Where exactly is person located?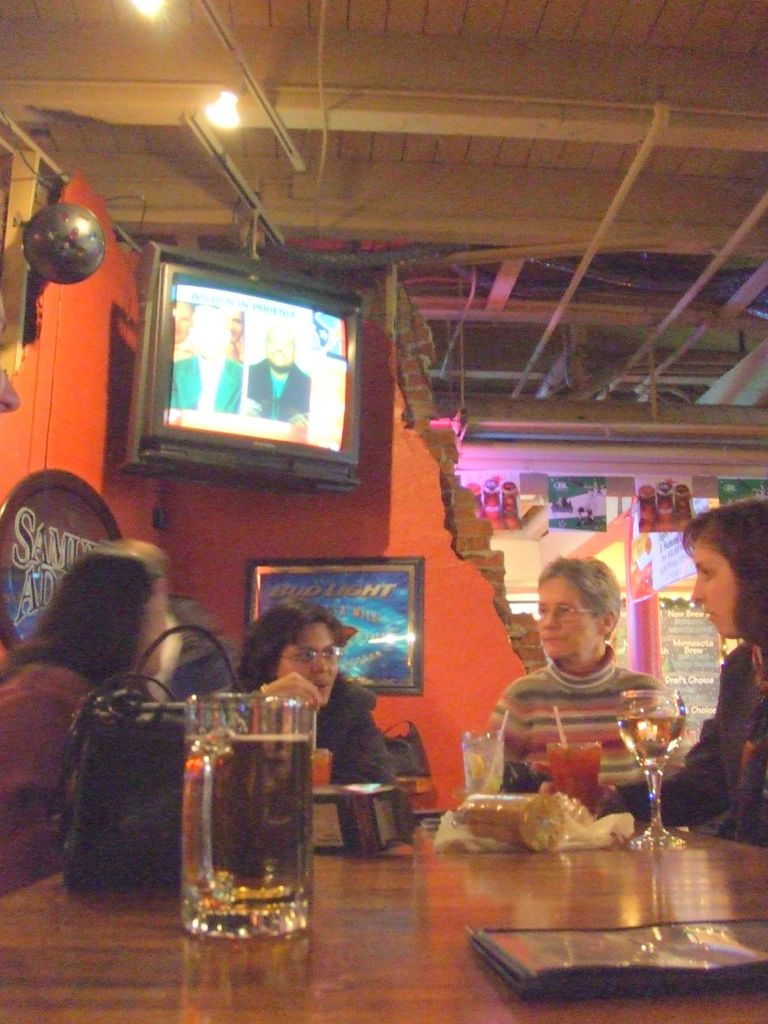
Its bounding box is (0, 542, 171, 899).
